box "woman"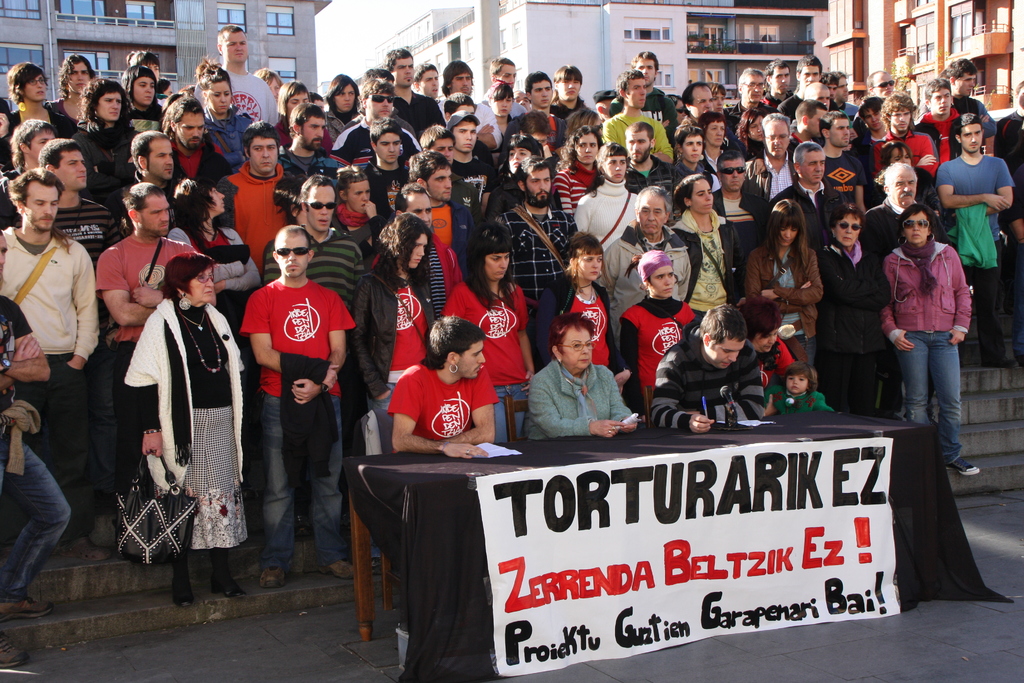
box(444, 222, 539, 446)
